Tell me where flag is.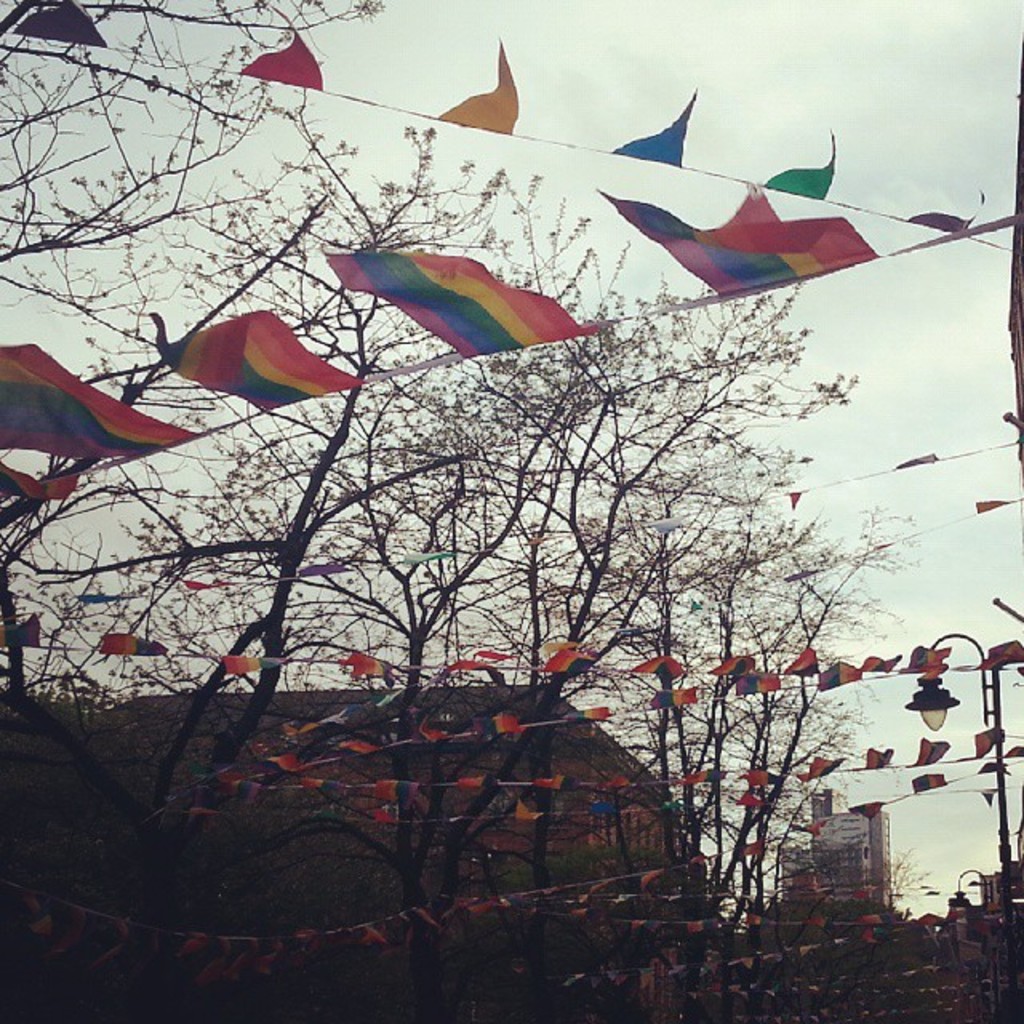
flag is at <region>590, 184, 882, 302</region>.
